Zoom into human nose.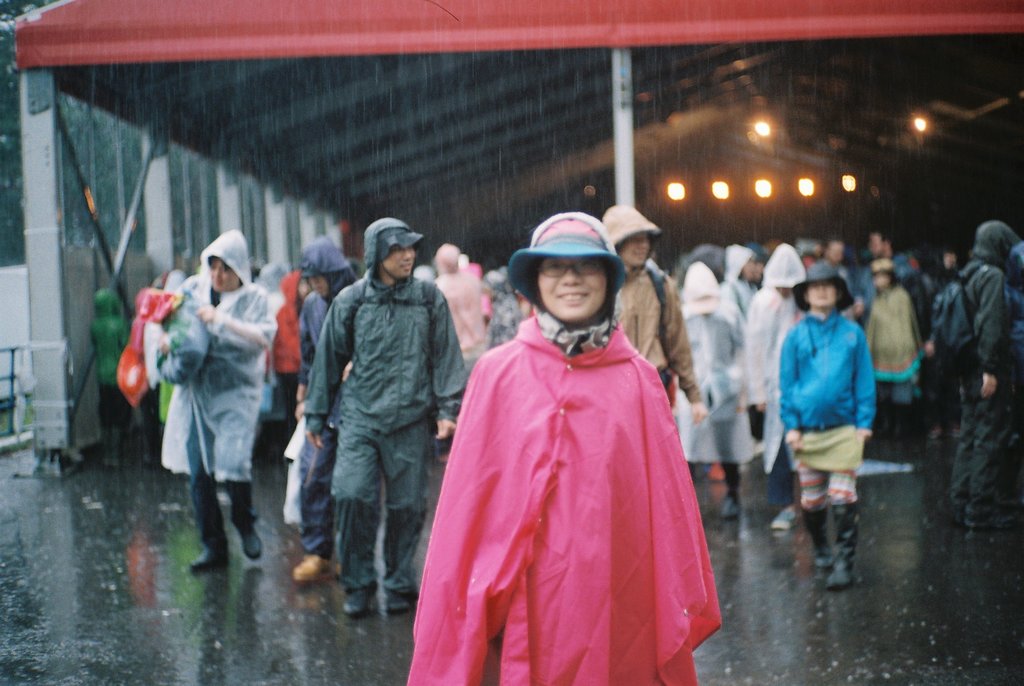
Zoom target: (561,267,584,287).
